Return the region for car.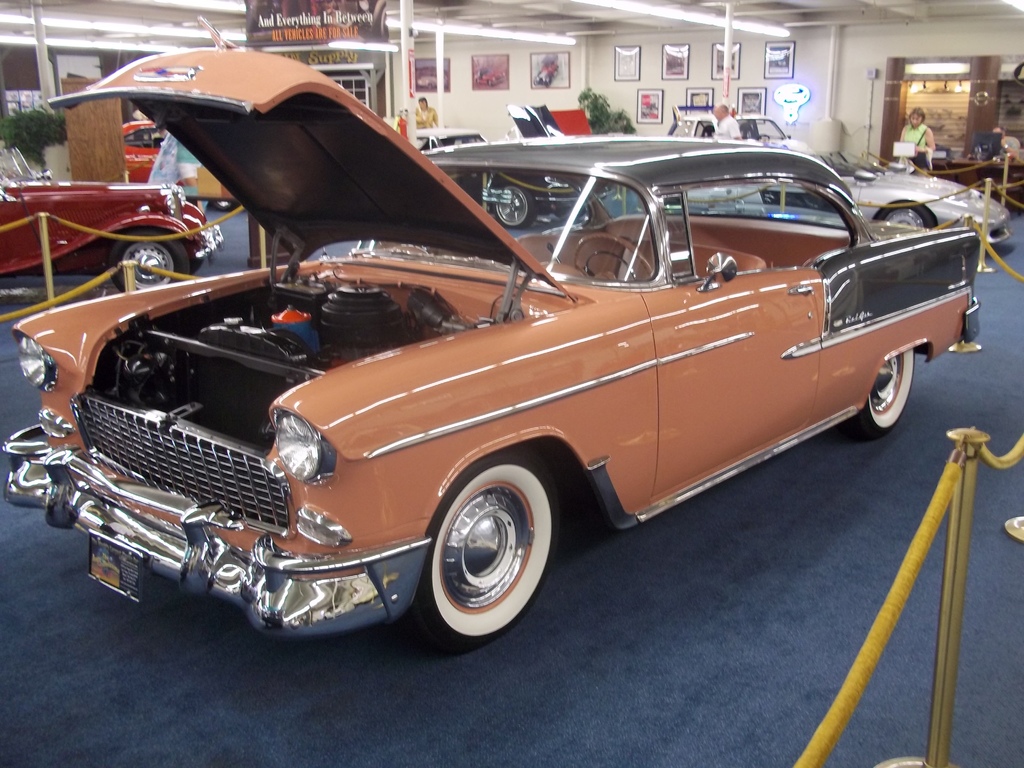
pyautogui.locateOnScreen(0, 145, 225, 287).
